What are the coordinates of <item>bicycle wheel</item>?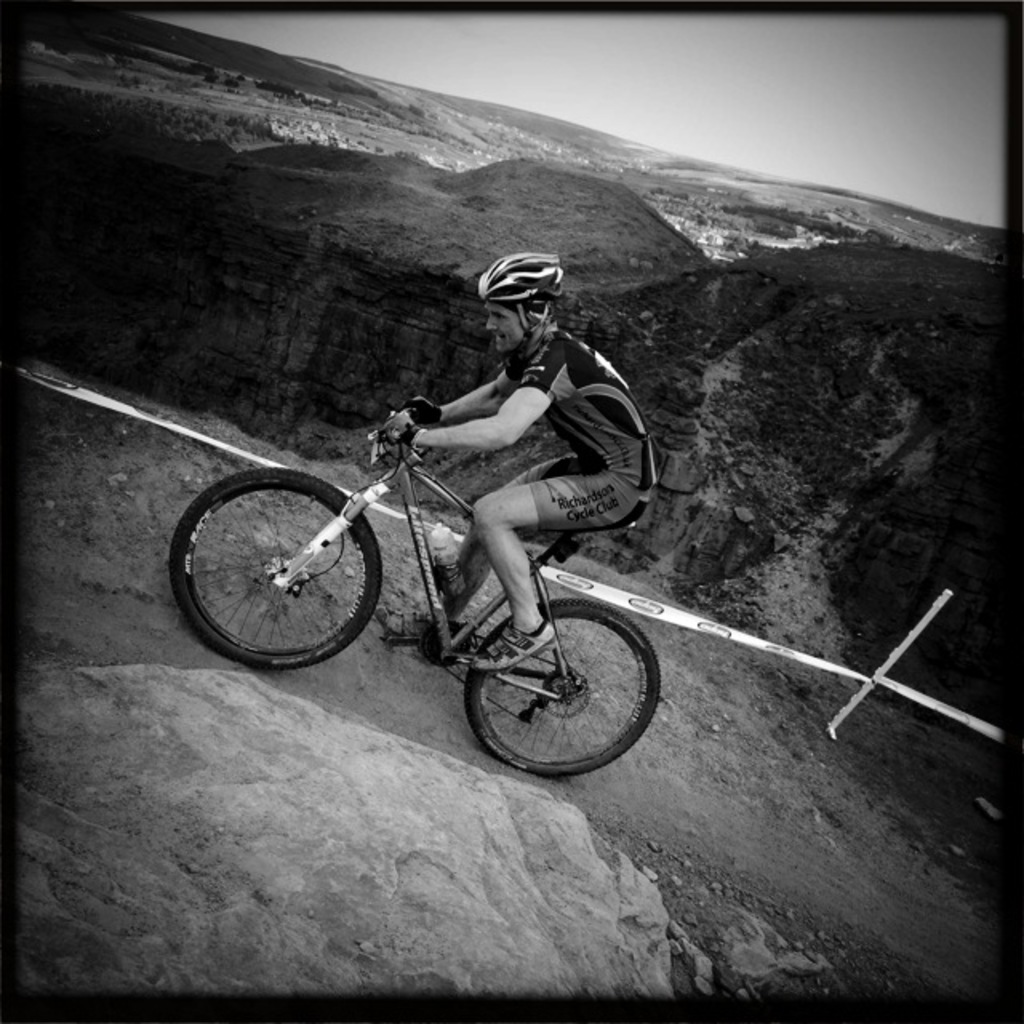
[left=459, top=589, right=667, bottom=781].
